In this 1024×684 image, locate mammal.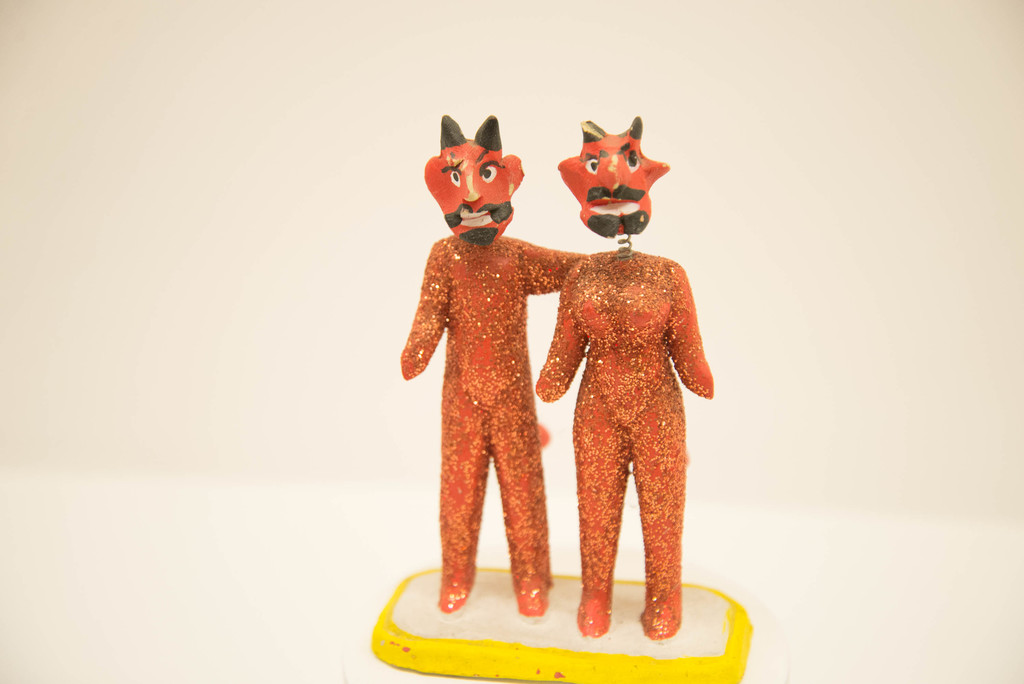
Bounding box: {"left": 401, "top": 113, "right": 589, "bottom": 614}.
